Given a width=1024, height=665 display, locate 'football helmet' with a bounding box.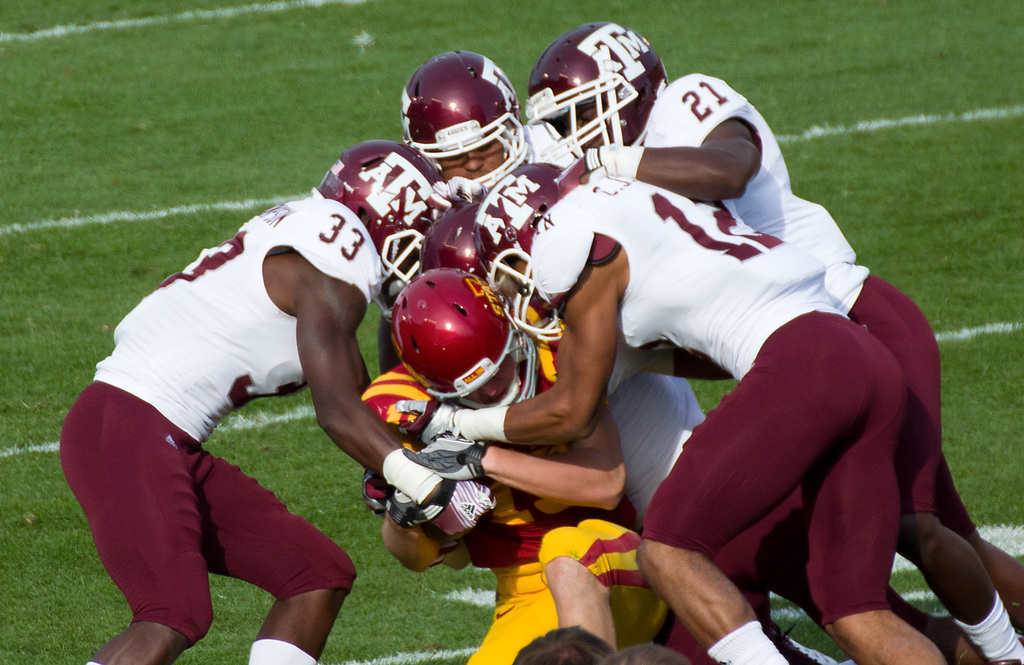
Located: l=526, t=20, r=676, b=166.
